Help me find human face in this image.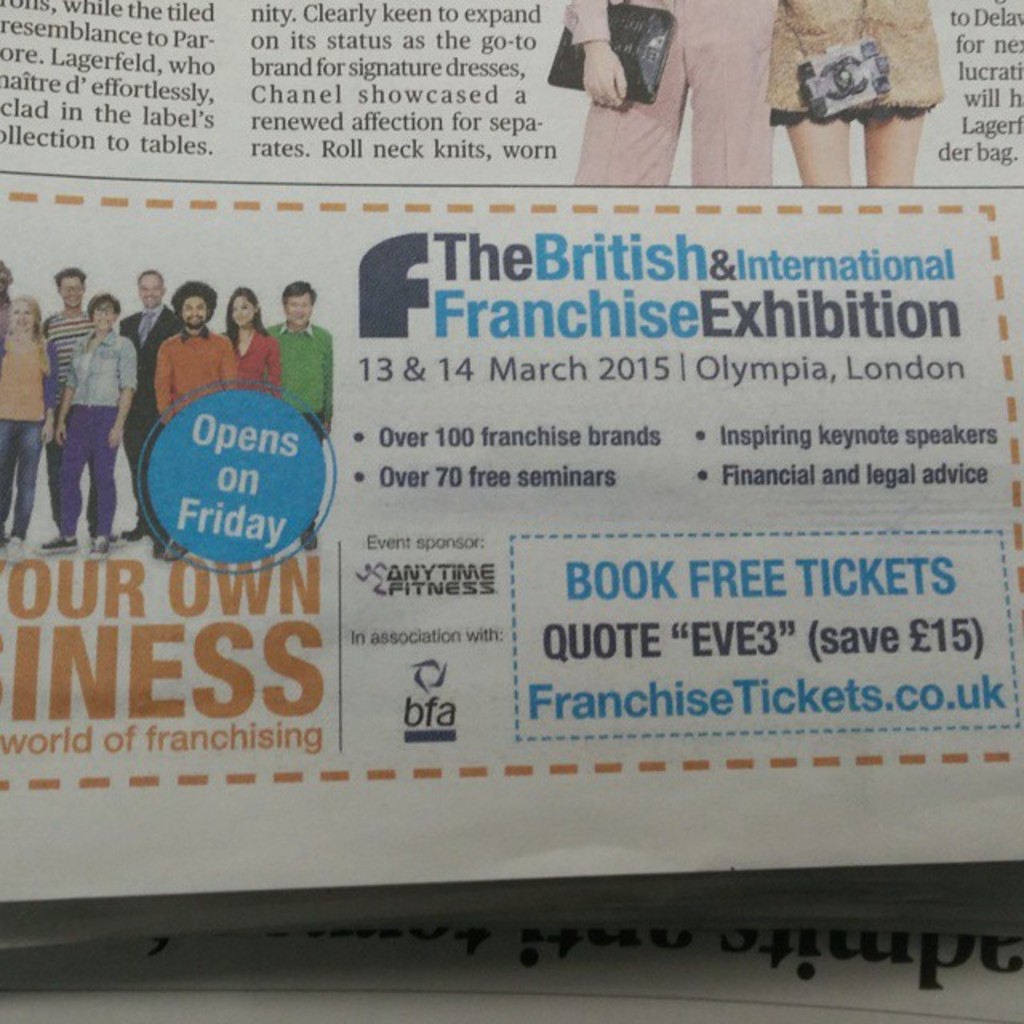
Found it: box(285, 294, 315, 328).
